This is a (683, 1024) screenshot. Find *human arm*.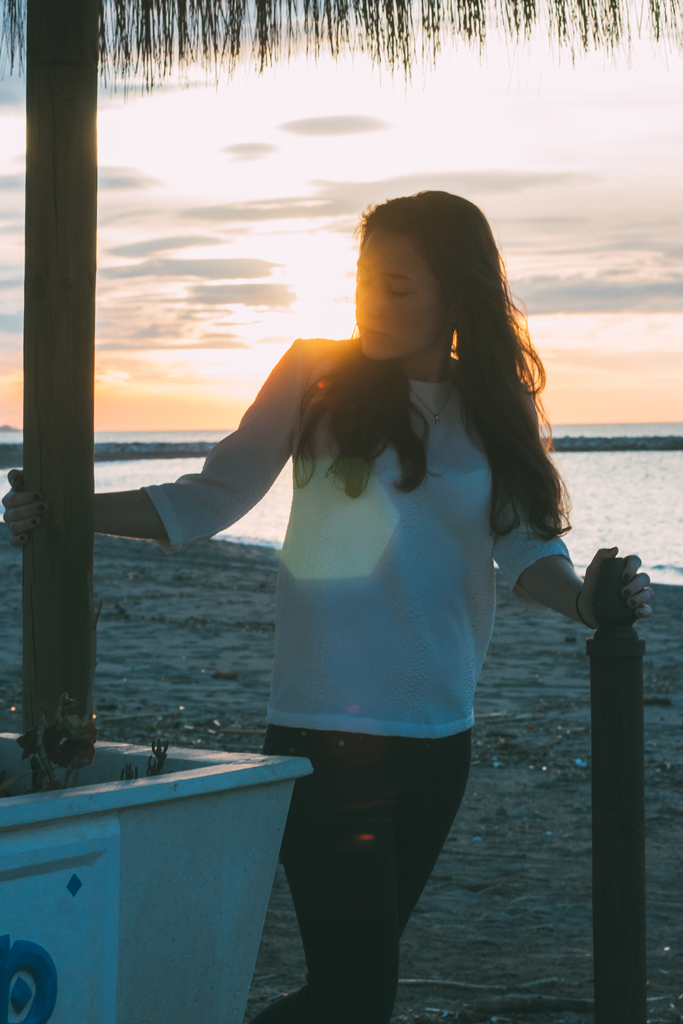
Bounding box: (110, 400, 328, 560).
